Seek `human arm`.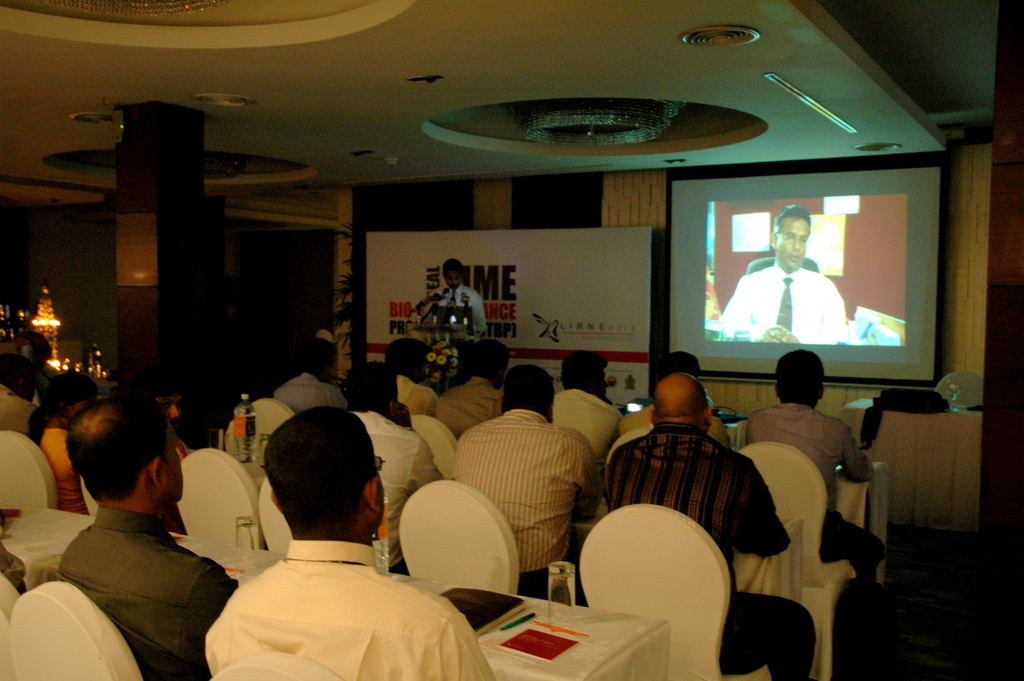
x1=392 y1=398 x2=450 y2=488.
